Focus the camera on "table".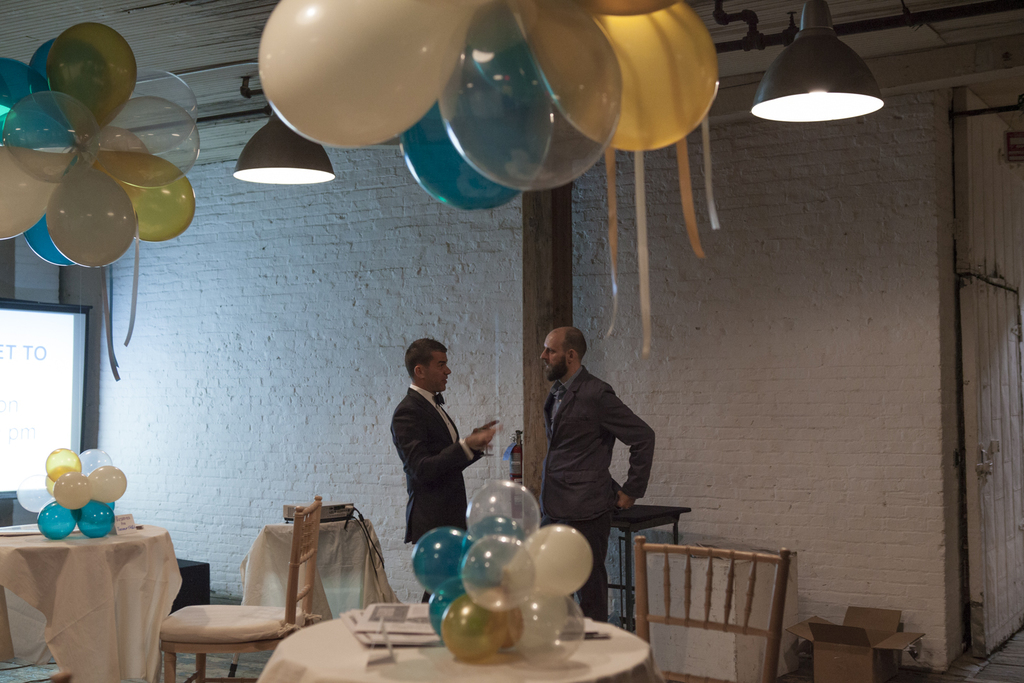
Focus region: l=609, t=493, r=691, b=640.
